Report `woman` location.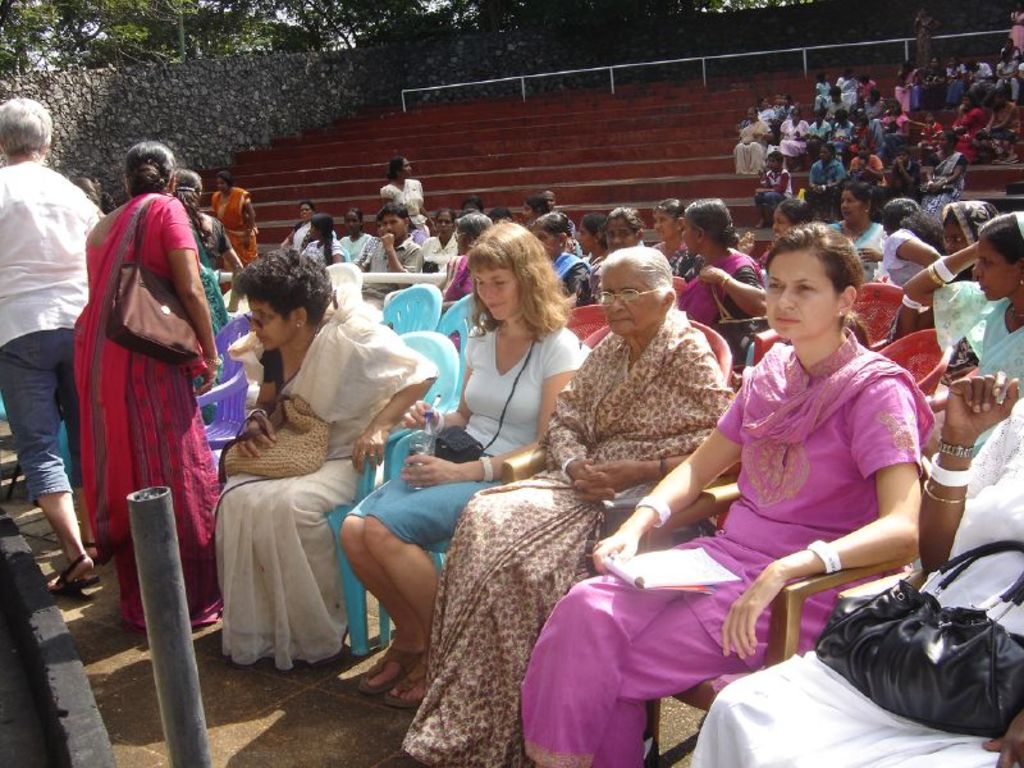
Report: region(919, 192, 991, 269).
